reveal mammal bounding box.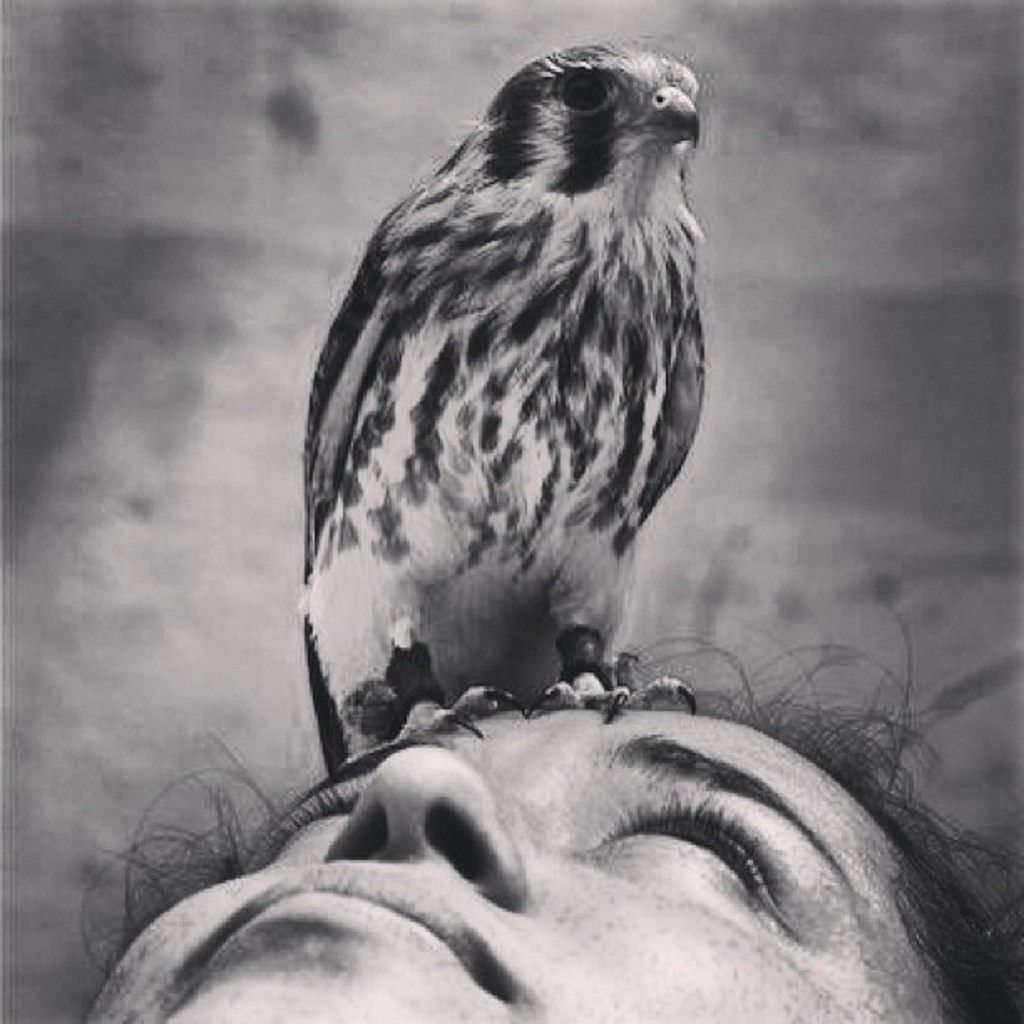
Revealed: <box>82,629,1023,1021</box>.
